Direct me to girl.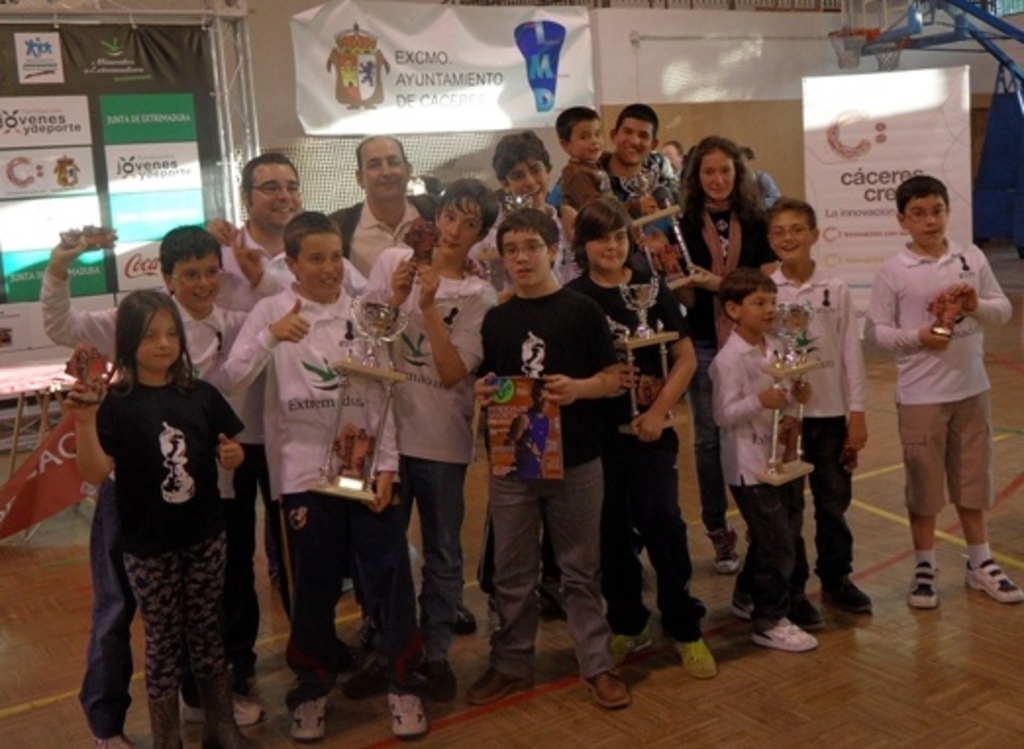
Direction: (61,288,245,747).
